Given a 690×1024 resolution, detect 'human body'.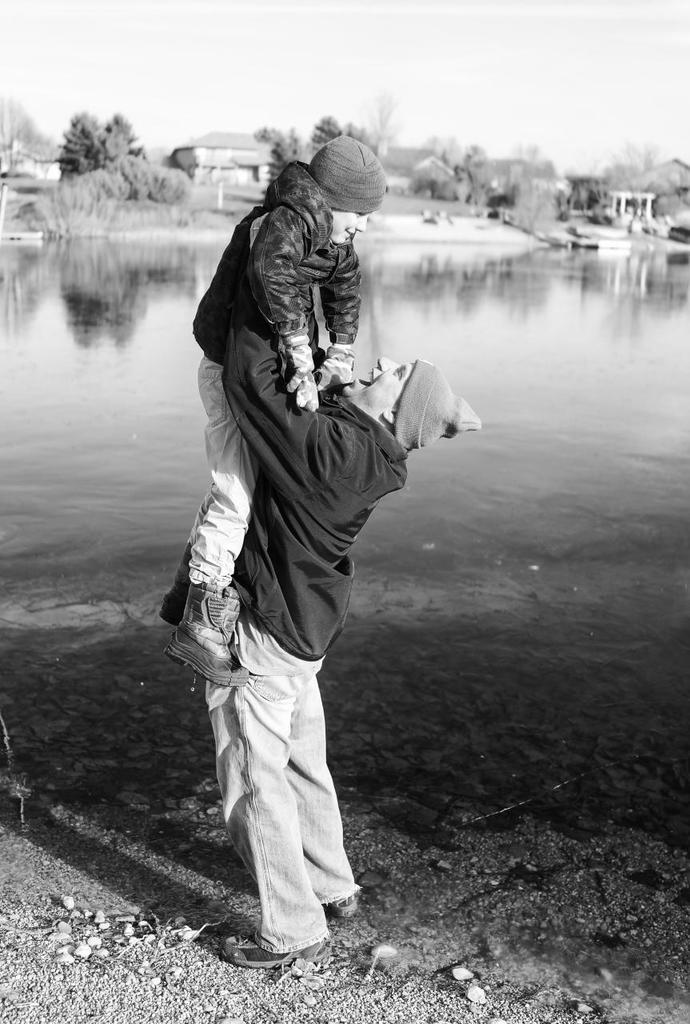
(162,158,363,684).
